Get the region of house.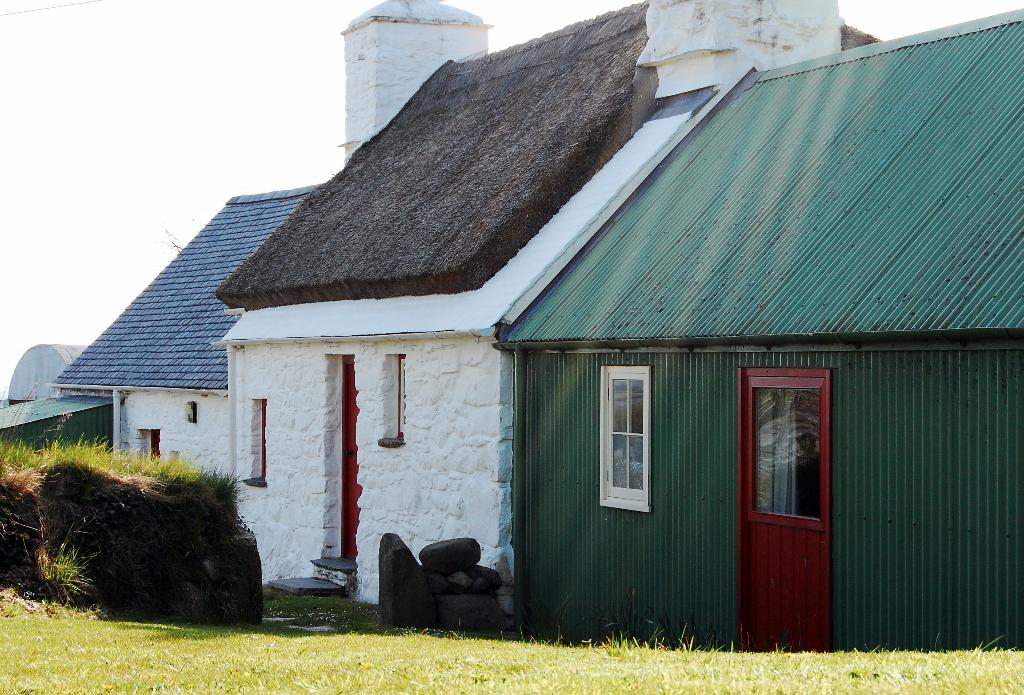
l=47, t=0, r=1023, b=651.
